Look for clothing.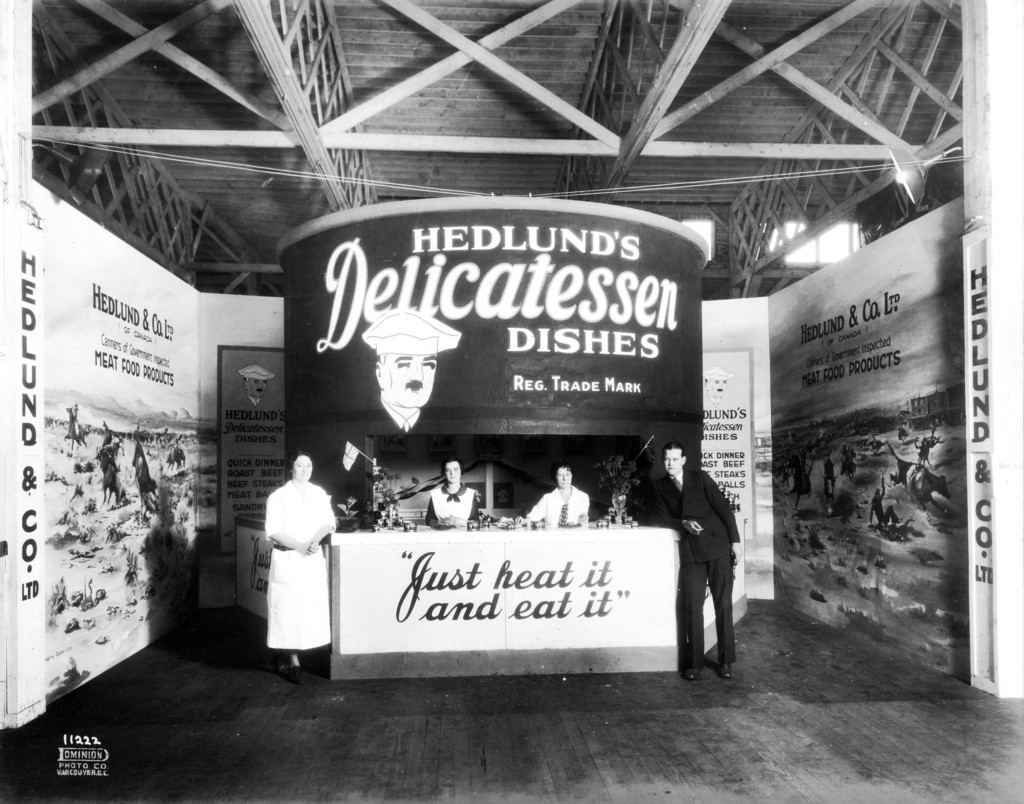
Found: x1=525, y1=483, x2=591, y2=525.
